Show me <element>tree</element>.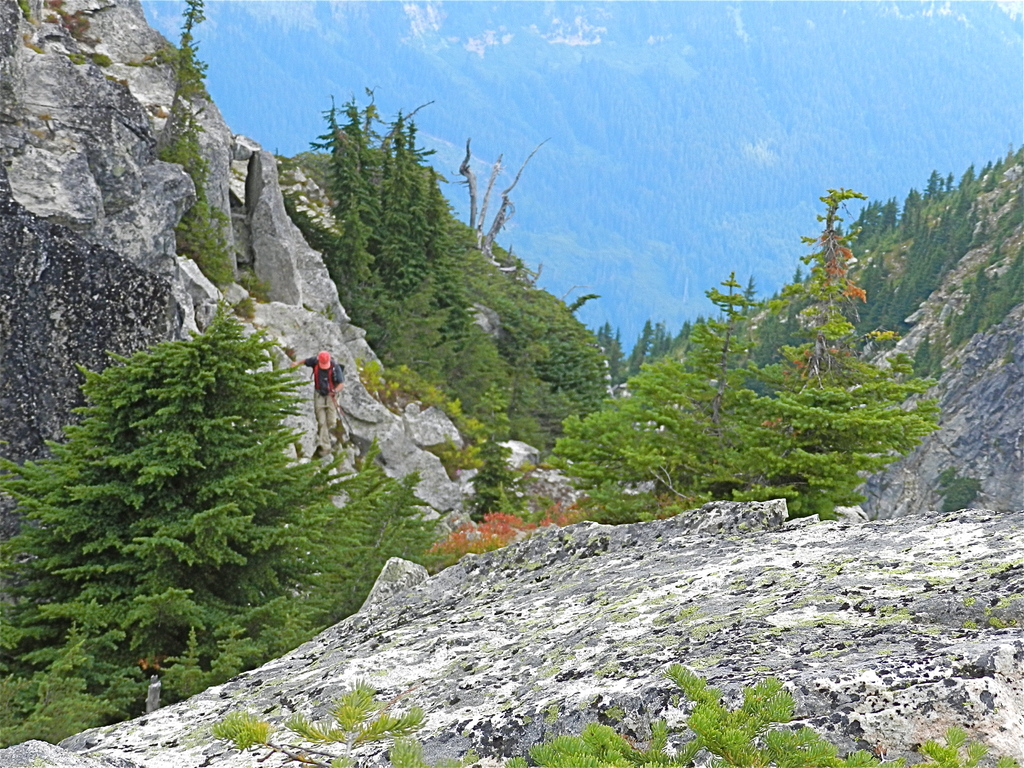
<element>tree</element> is here: l=749, t=189, r=920, b=499.
